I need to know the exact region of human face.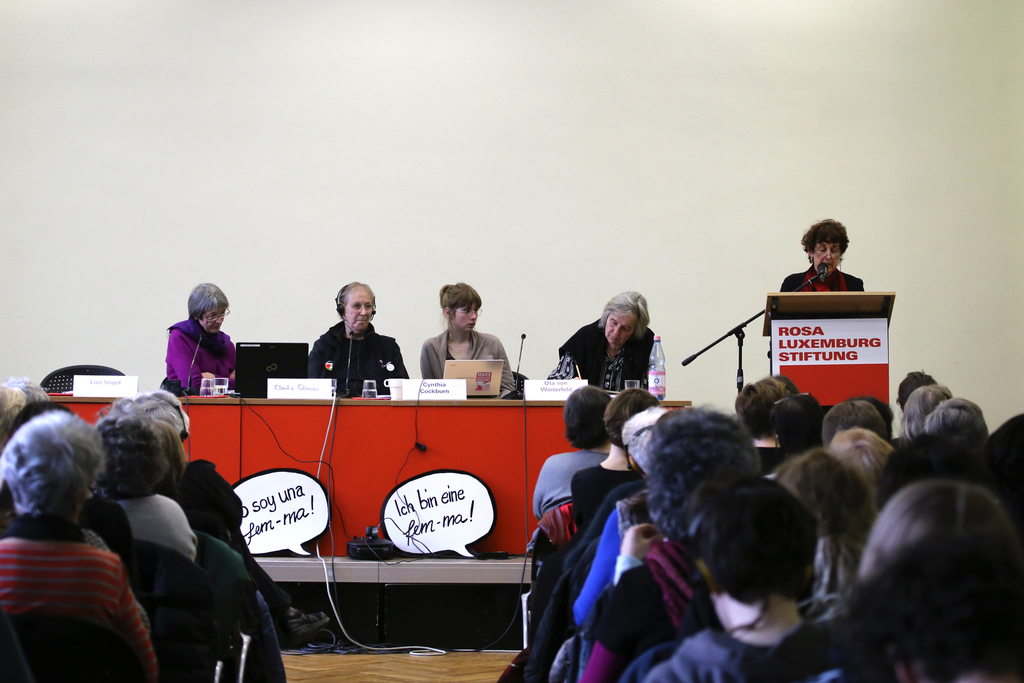
Region: 348, 286, 372, 334.
